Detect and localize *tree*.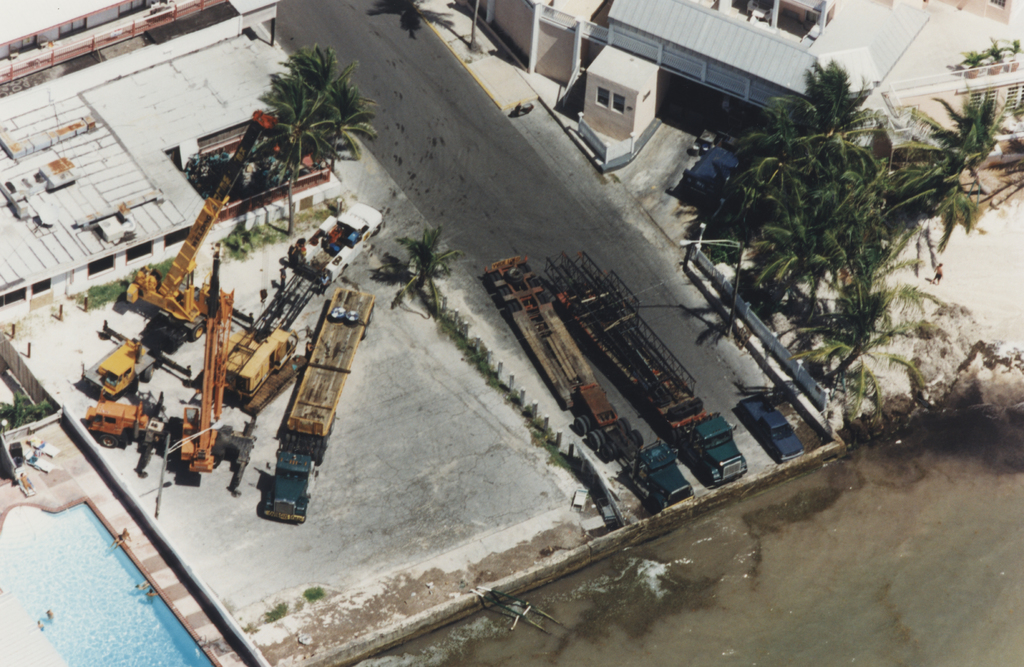
Localized at Rect(392, 224, 467, 323).
